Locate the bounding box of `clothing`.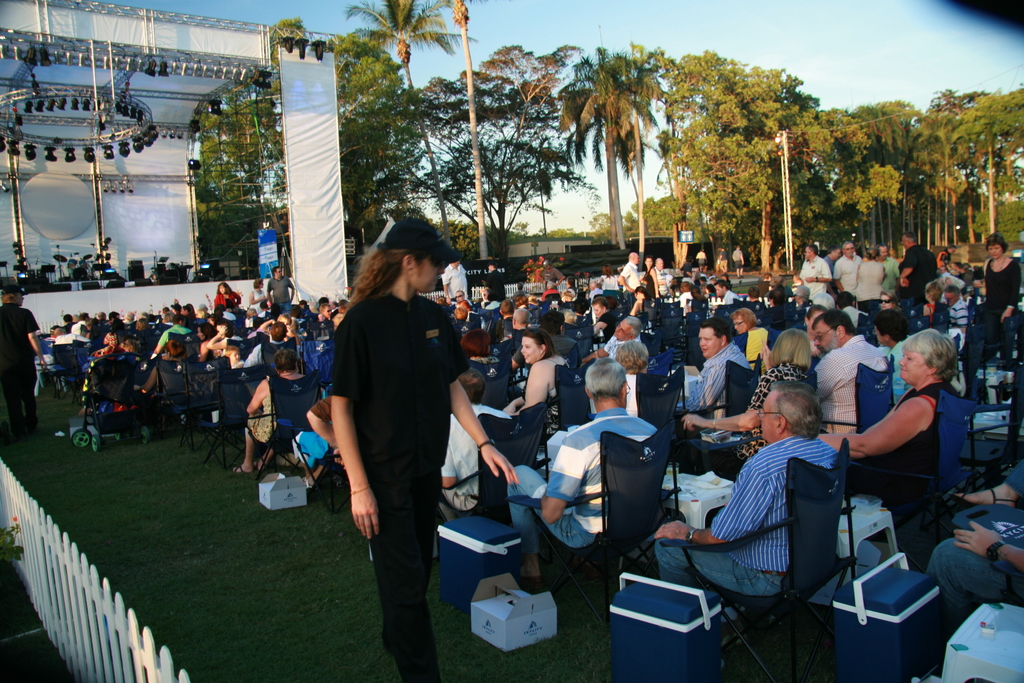
Bounding box: <box>657,268,675,296</box>.
